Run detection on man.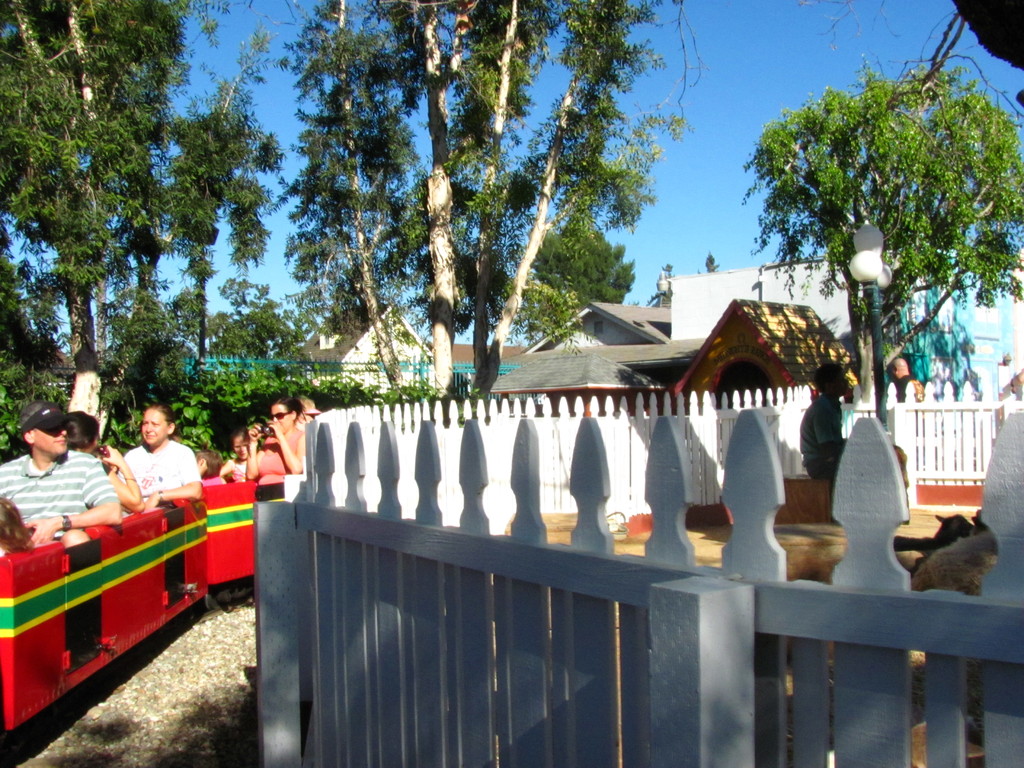
Result: bbox=[9, 416, 128, 548].
